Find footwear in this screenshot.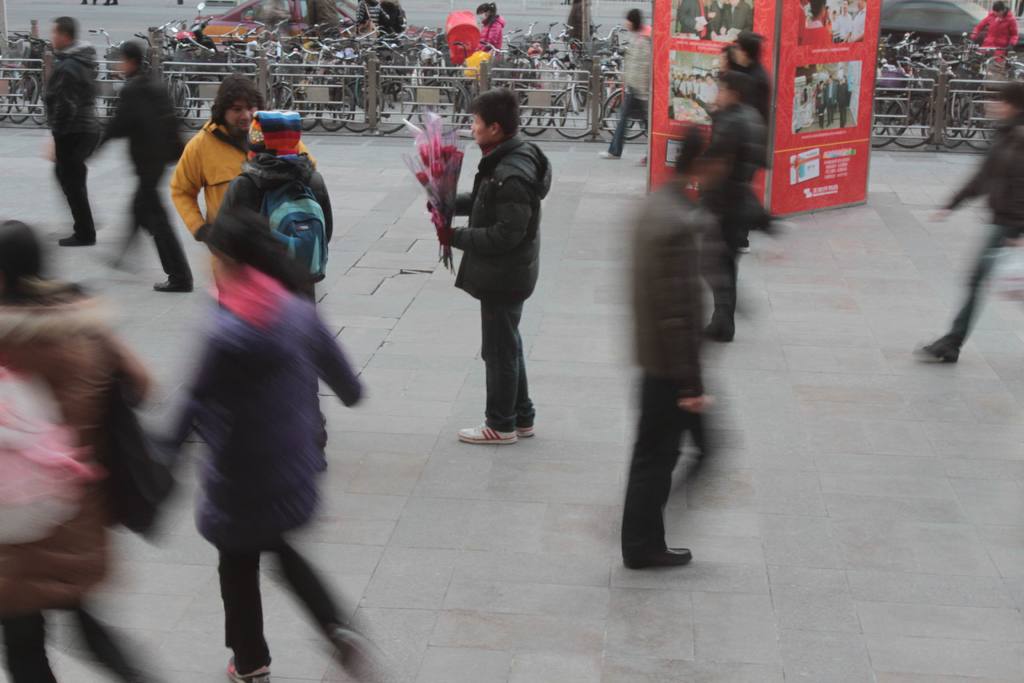
The bounding box for footwear is BBox(920, 341, 962, 362).
